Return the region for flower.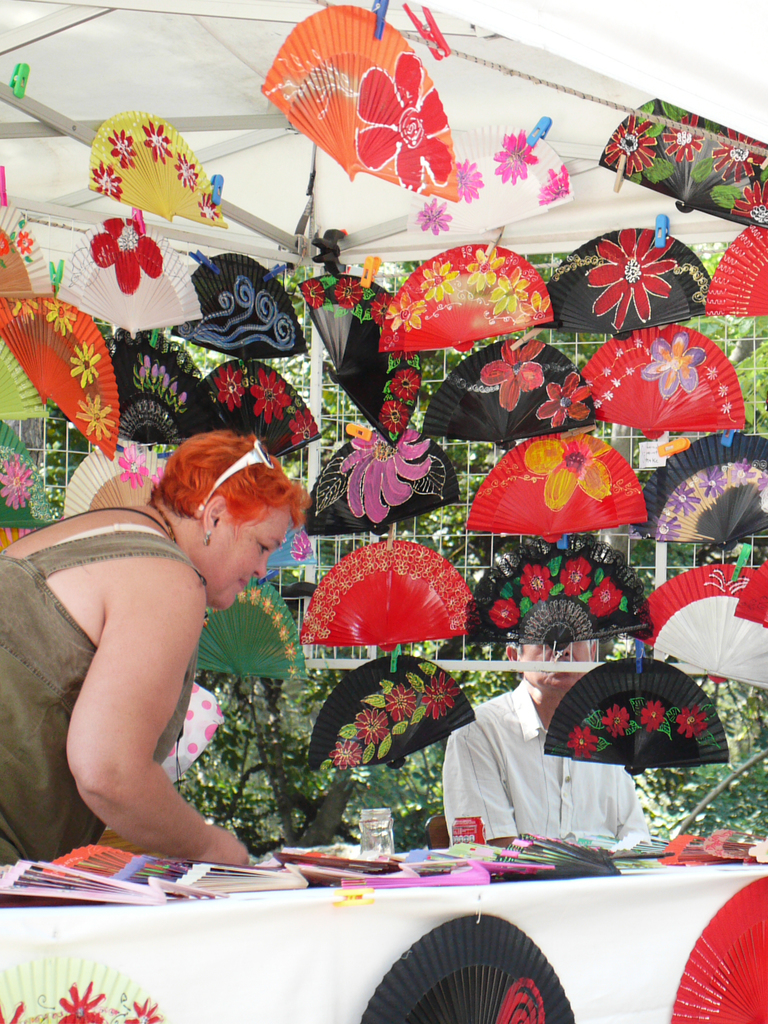
region(0, 1002, 31, 1023).
